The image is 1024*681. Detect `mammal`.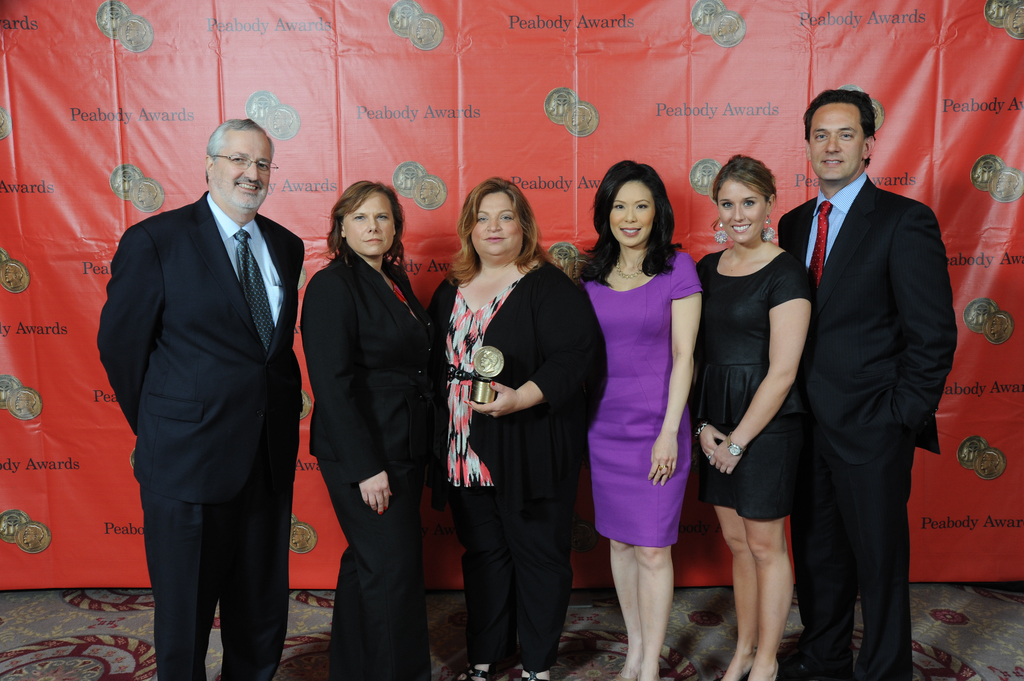
Detection: locate(307, 172, 447, 680).
